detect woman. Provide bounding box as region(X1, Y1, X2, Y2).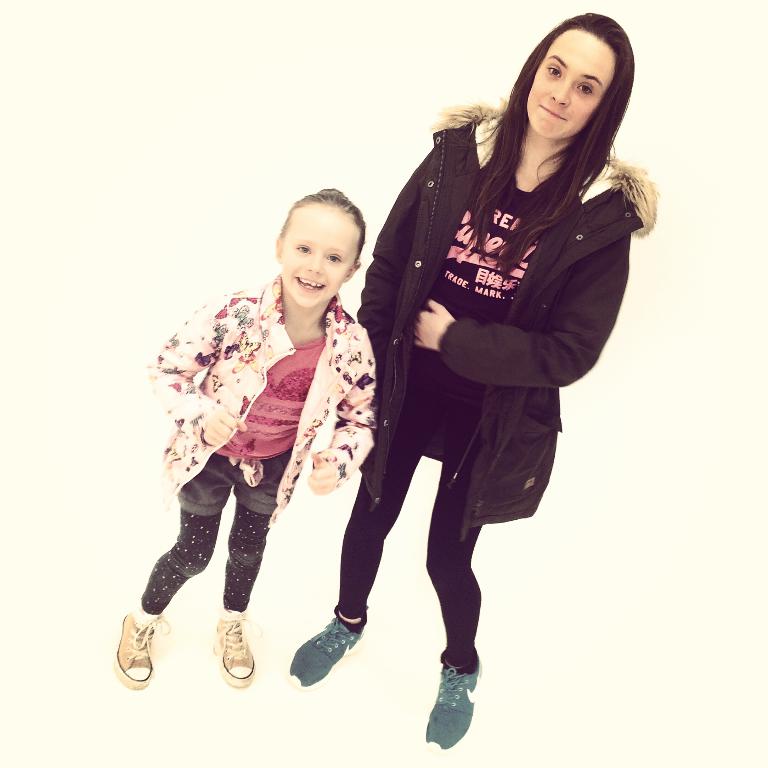
region(279, 15, 663, 754).
